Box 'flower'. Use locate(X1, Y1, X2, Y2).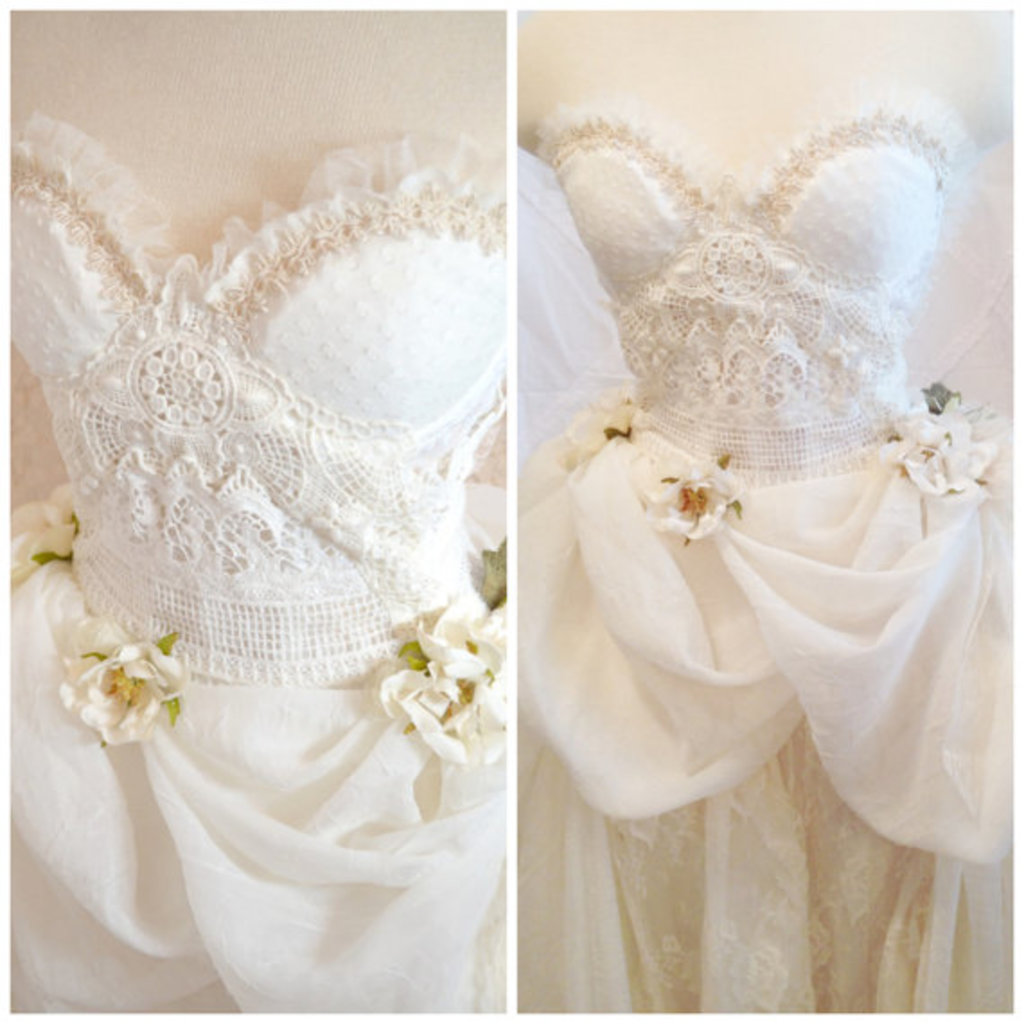
locate(878, 393, 1013, 499).
